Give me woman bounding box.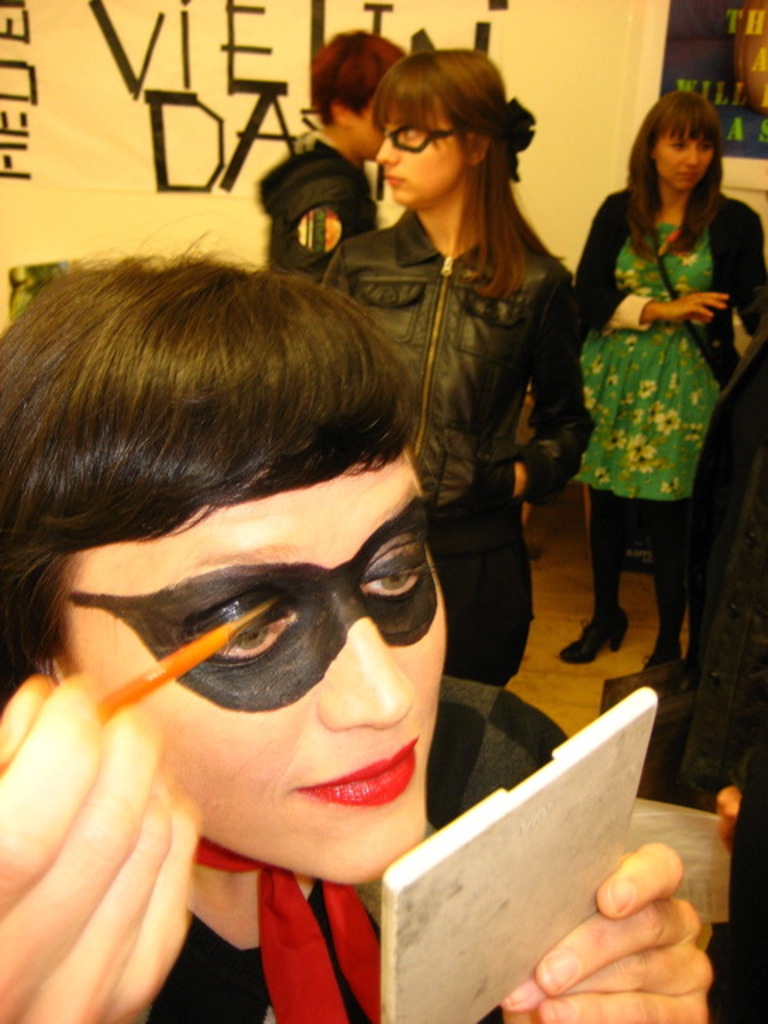
{"x1": 0, "y1": 213, "x2": 714, "y2": 1022}.
